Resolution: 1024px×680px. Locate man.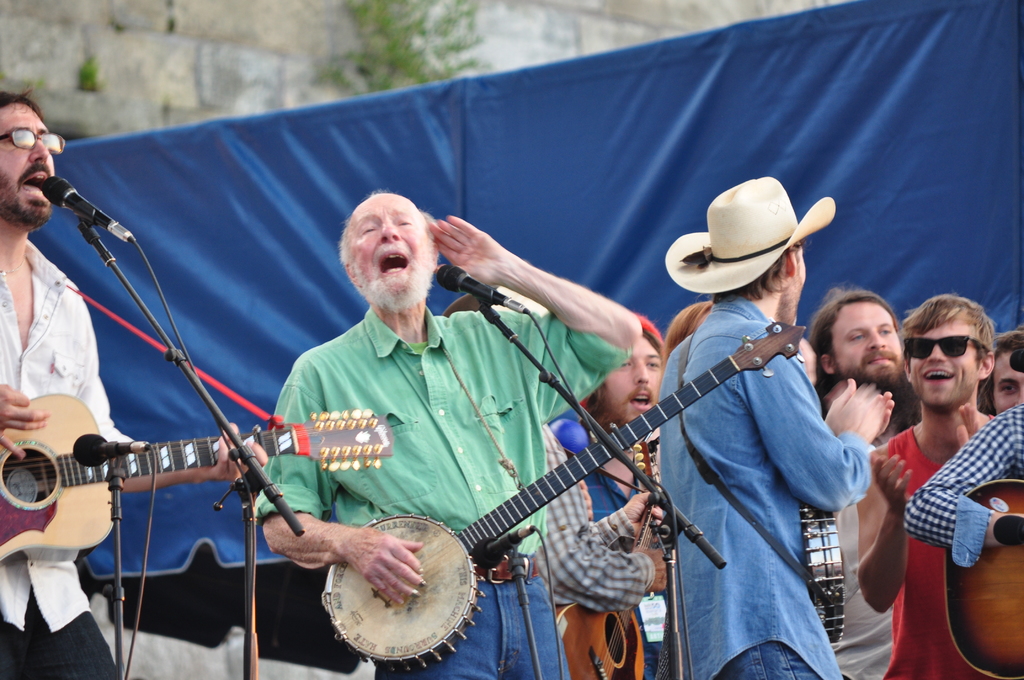
bbox=(808, 278, 922, 679).
